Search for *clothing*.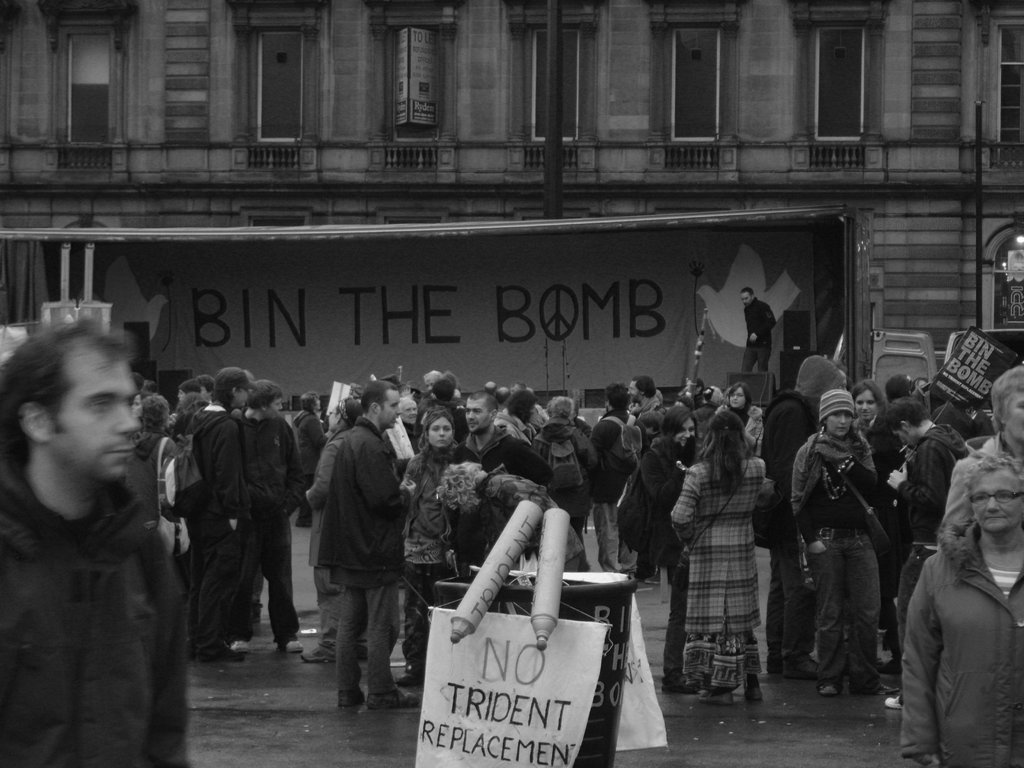
Found at 306 428 370 658.
